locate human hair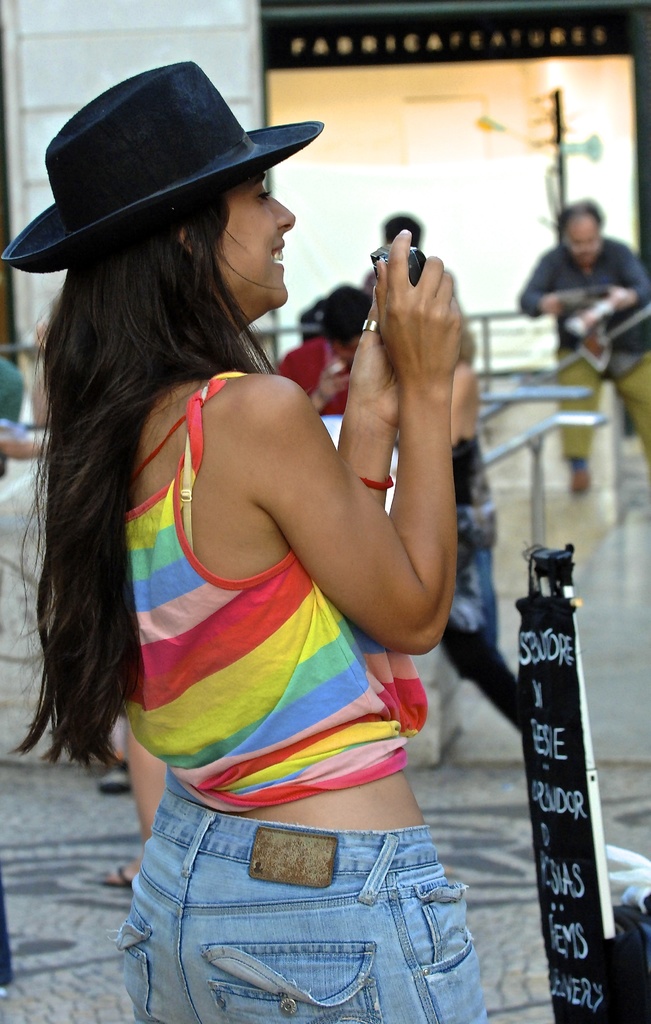
[left=317, top=271, right=374, bottom=340]
